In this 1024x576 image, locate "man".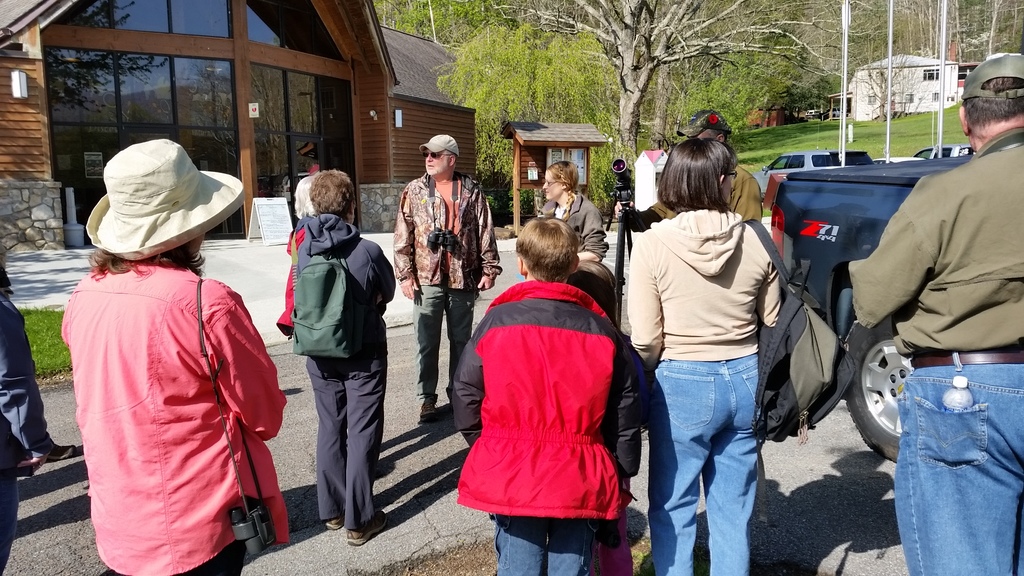
Bounding box: region(392, 148, 497, 420).
